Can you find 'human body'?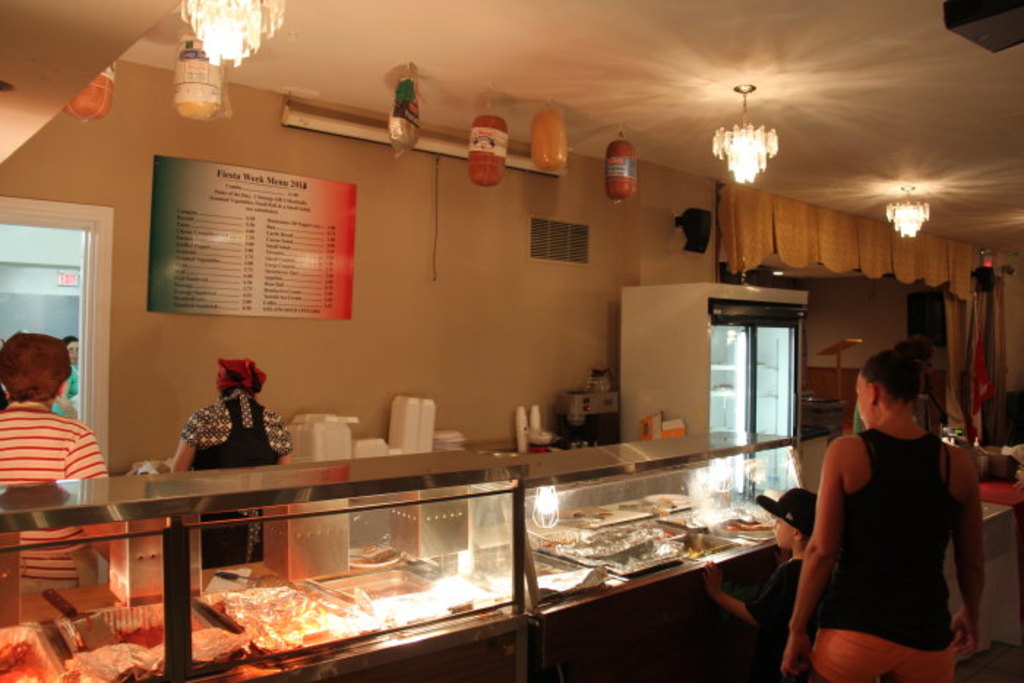
Yes, bounding box: select_region(51, 352, 86, 424).
